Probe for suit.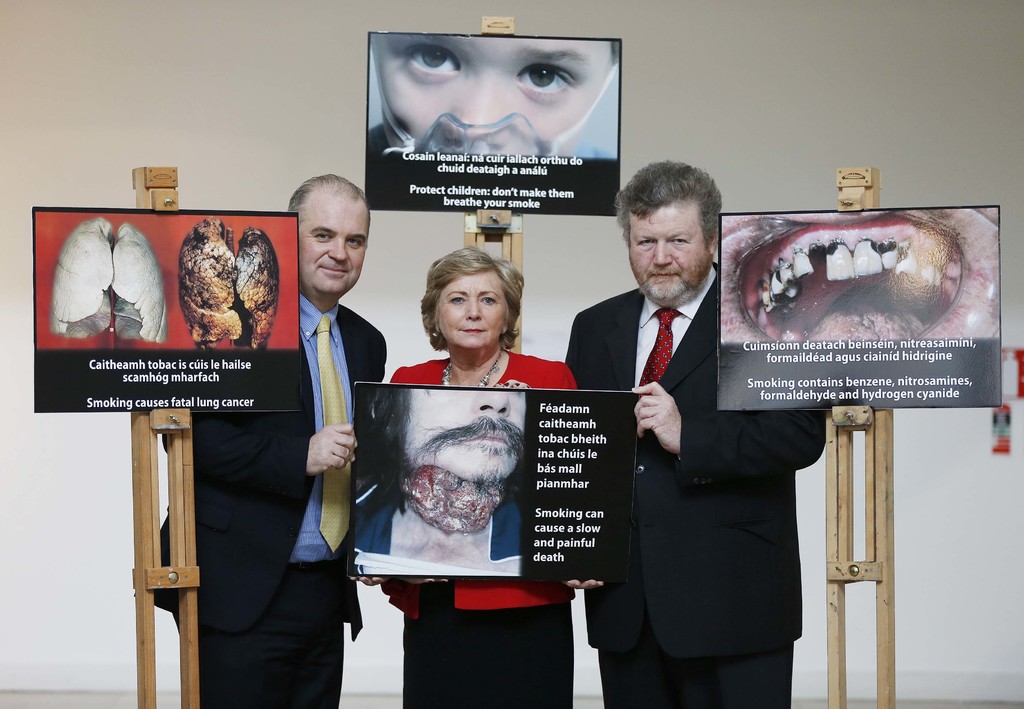
Probe result: 141,291,388,708.
